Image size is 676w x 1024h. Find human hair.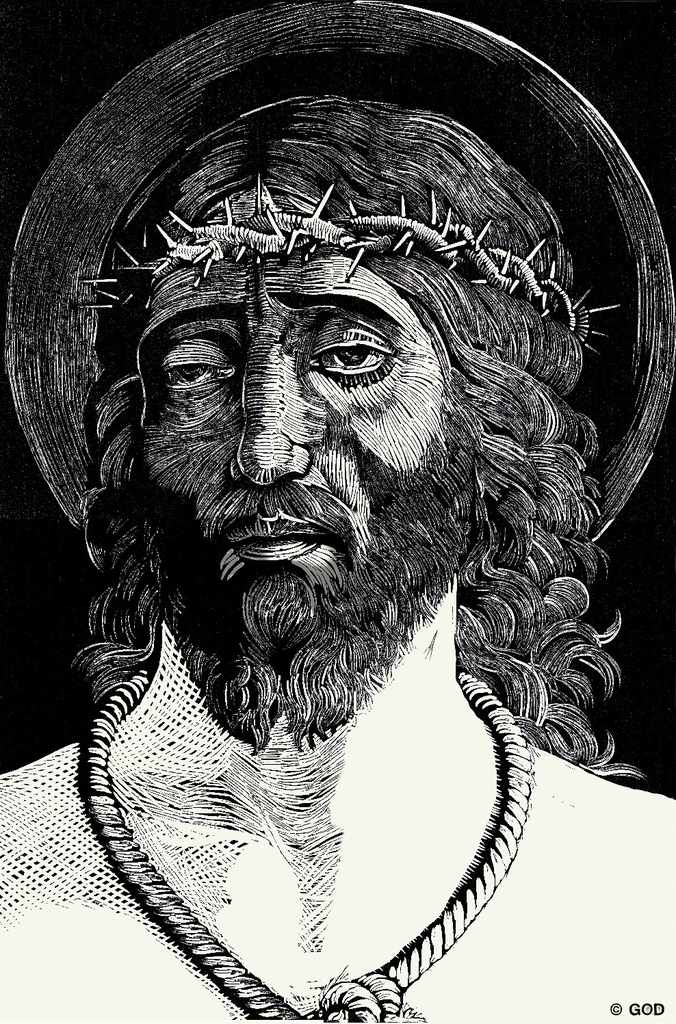
crop(65, 86, 642, 780).
